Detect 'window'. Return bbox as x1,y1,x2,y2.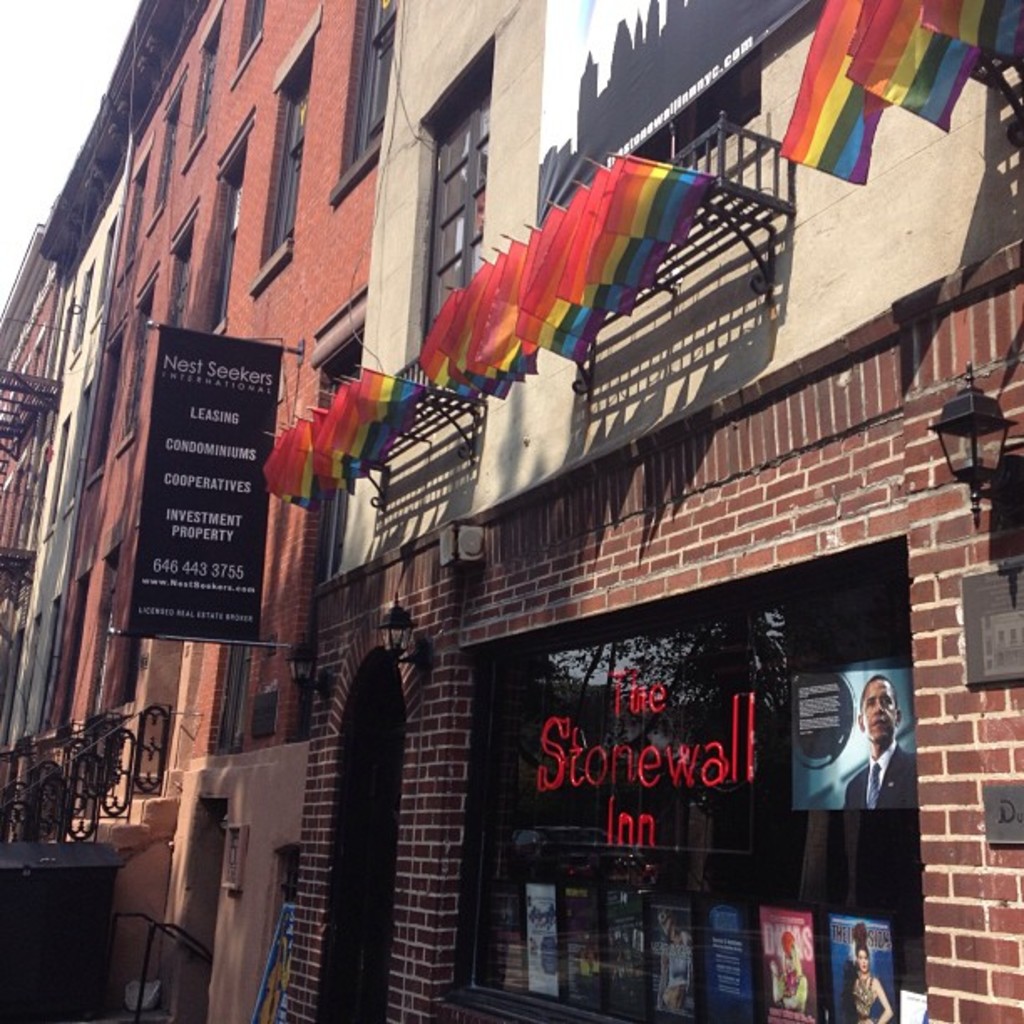
196,110,248,333.
